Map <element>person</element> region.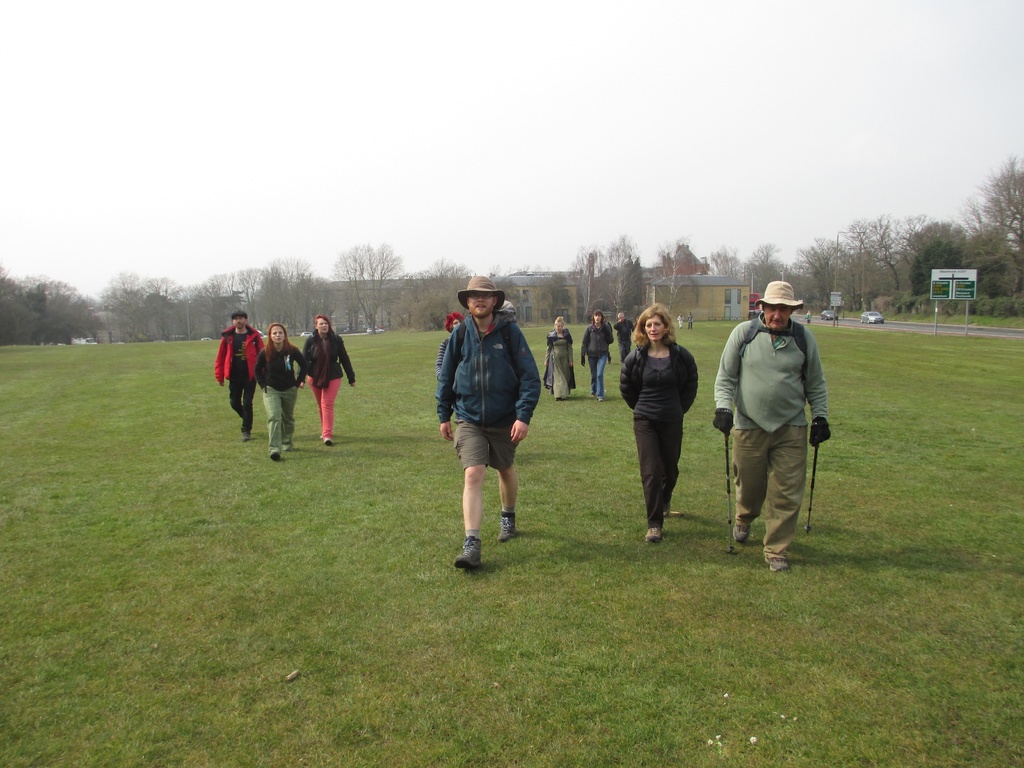
Mapped to [x1=294, y1=313, x2=358, y2=444].
